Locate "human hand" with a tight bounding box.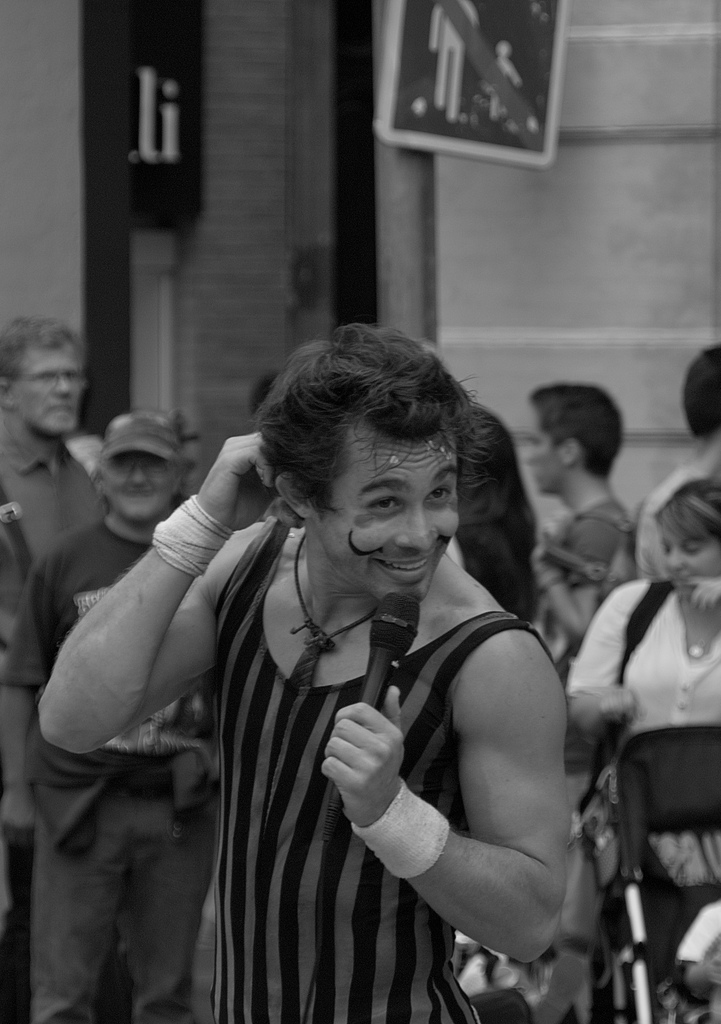
686/579/720/617.
